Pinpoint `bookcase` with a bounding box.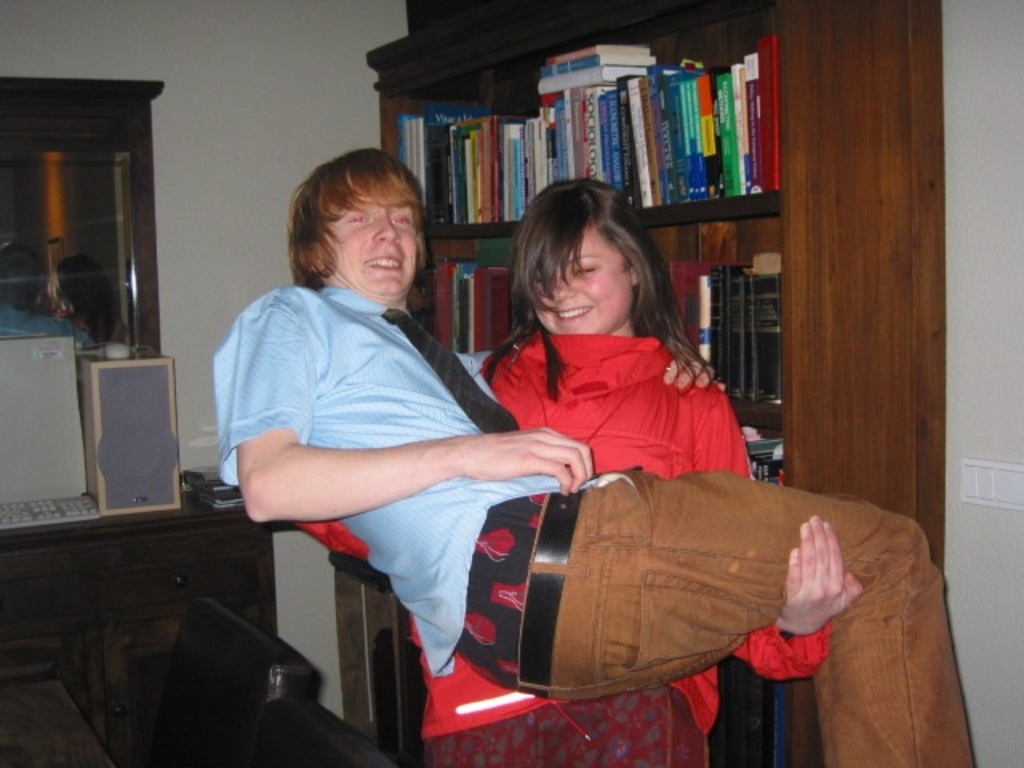
358,27,822,330.
